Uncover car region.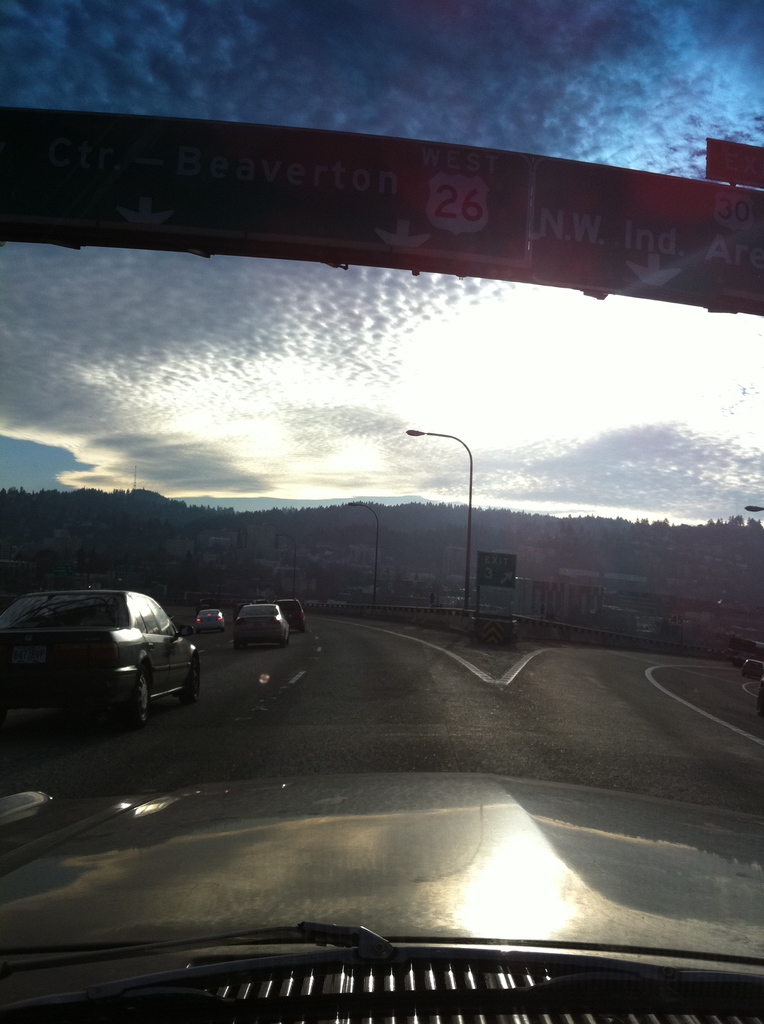
Uncovered: left=230, top=598, right=290, bottom=640.
